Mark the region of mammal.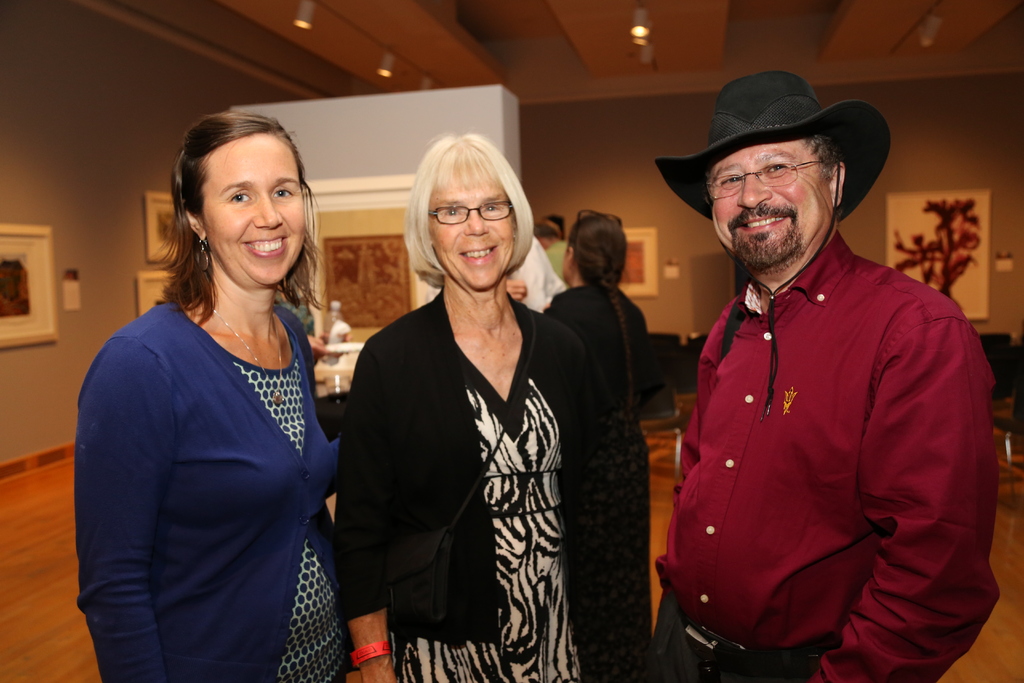
Region: box=[504, 234, 566, 313].
